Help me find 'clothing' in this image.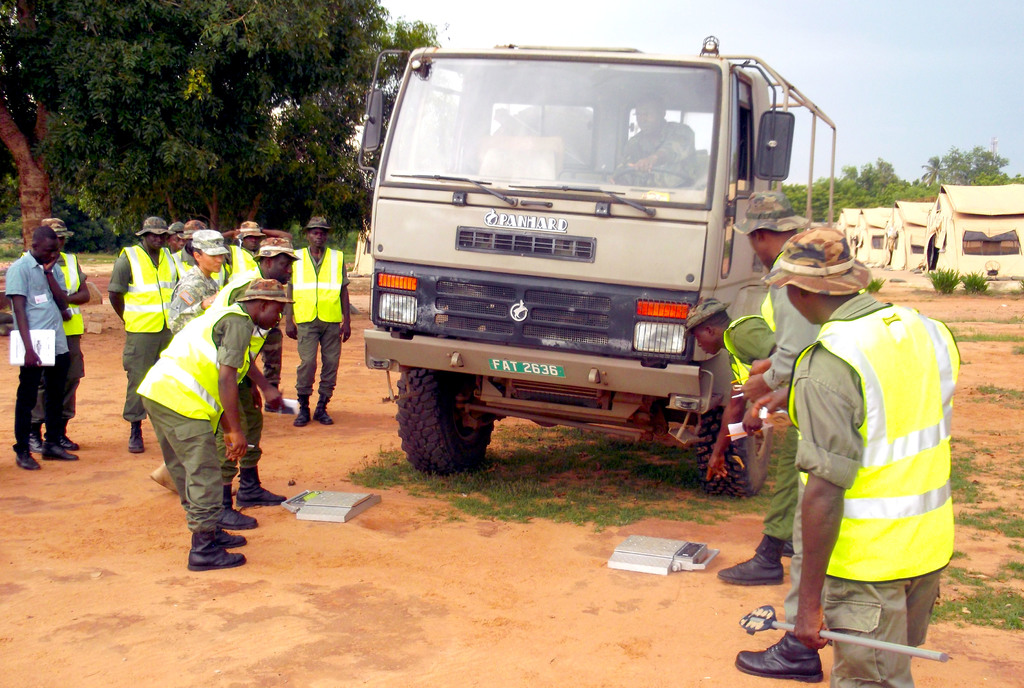
Found it: l=719, t=312, r=782, b=390.
